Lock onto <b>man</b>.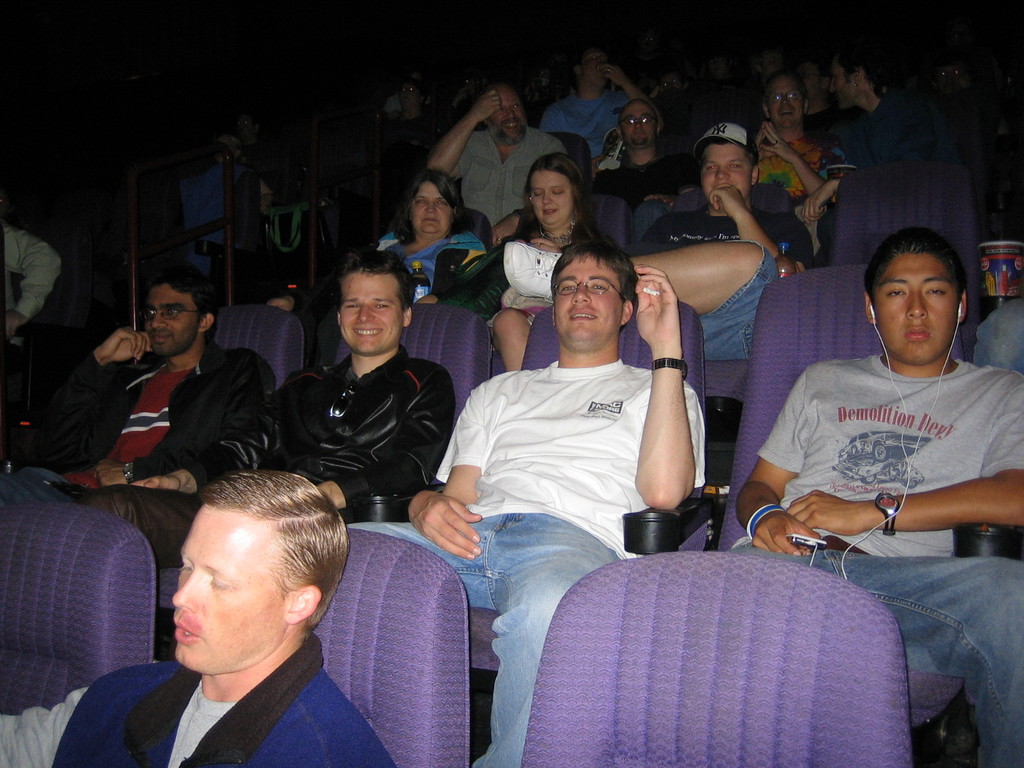
Locked: <bbox>0, 264, 278, 506</bbox>.
